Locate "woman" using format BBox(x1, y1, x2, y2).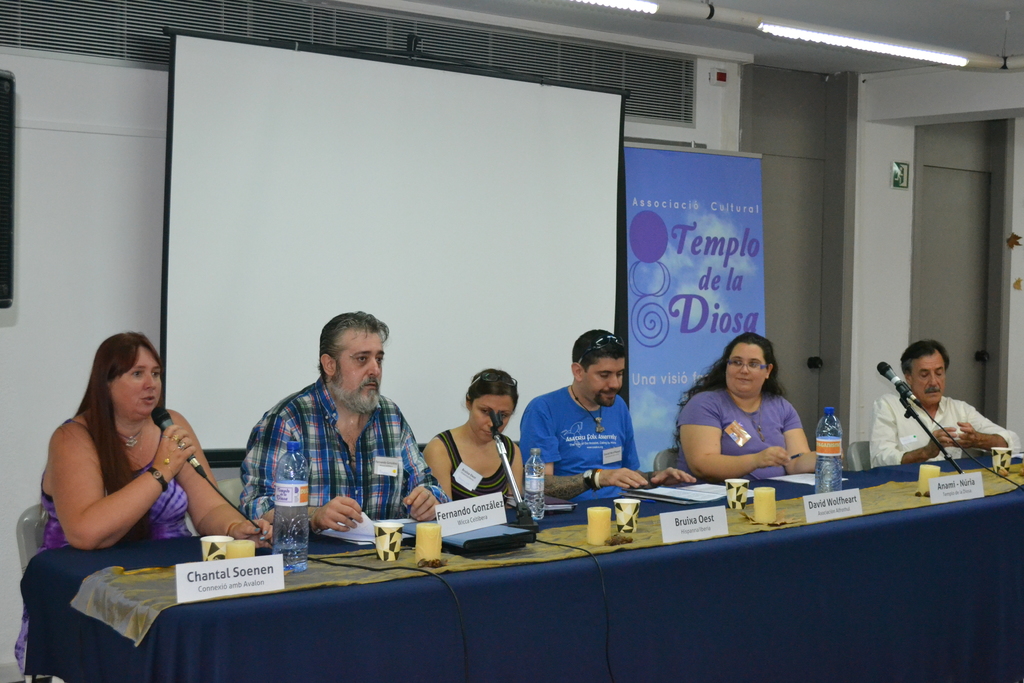
BBox(14, 331, 279, 667).
